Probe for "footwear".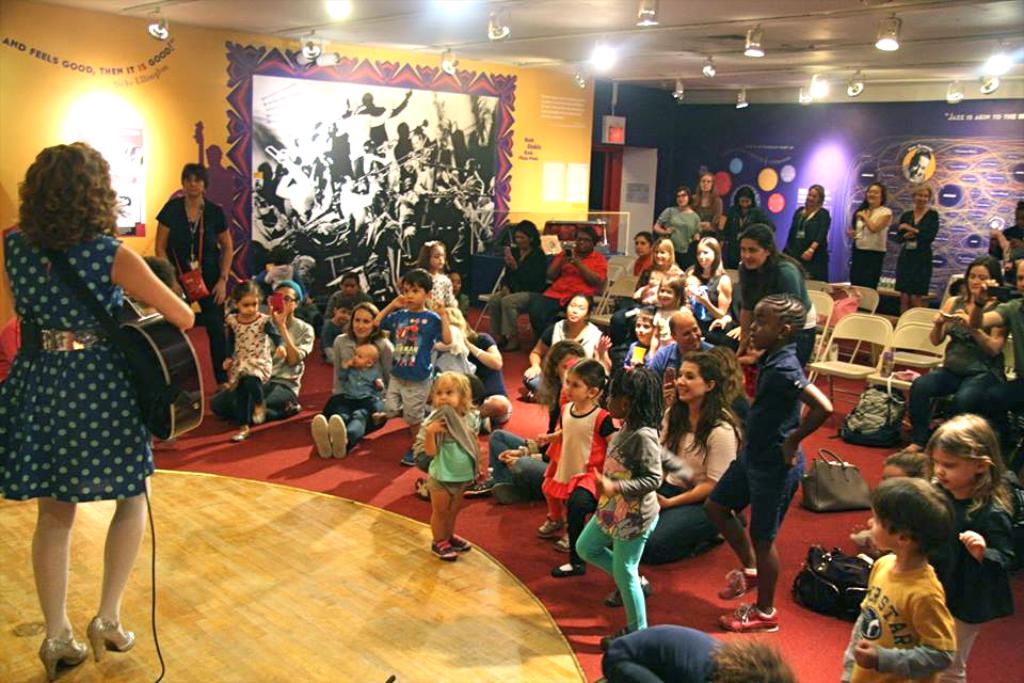
Probe result: 36/629/84/679.
